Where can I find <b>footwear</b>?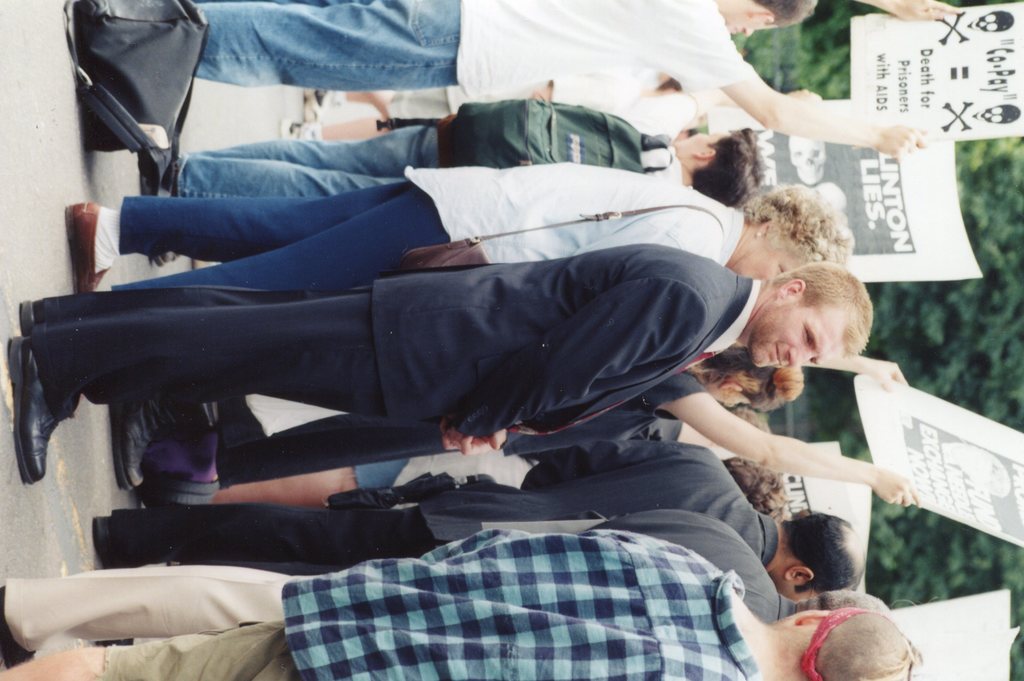
You can find it at pyautogui.locateOnScreen(10, 338, 67, 483).
